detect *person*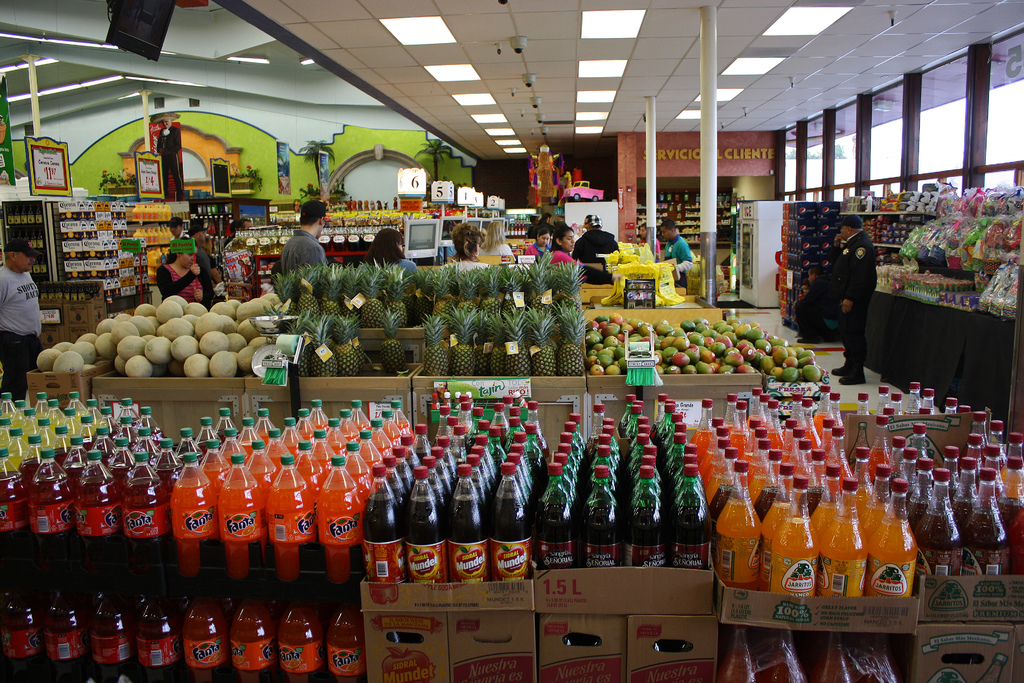
box=[662, 219, 695, 288]
